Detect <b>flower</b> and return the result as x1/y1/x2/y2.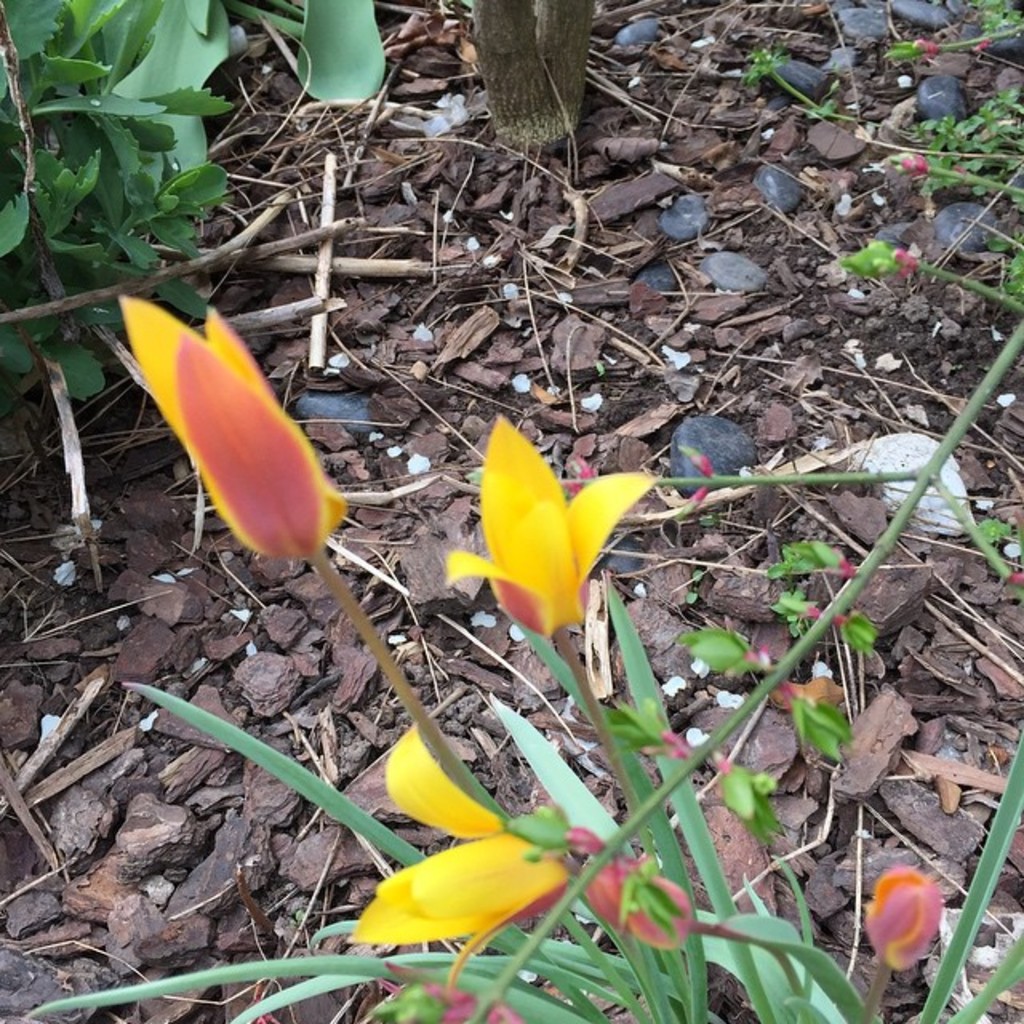
123/290/349/562.
